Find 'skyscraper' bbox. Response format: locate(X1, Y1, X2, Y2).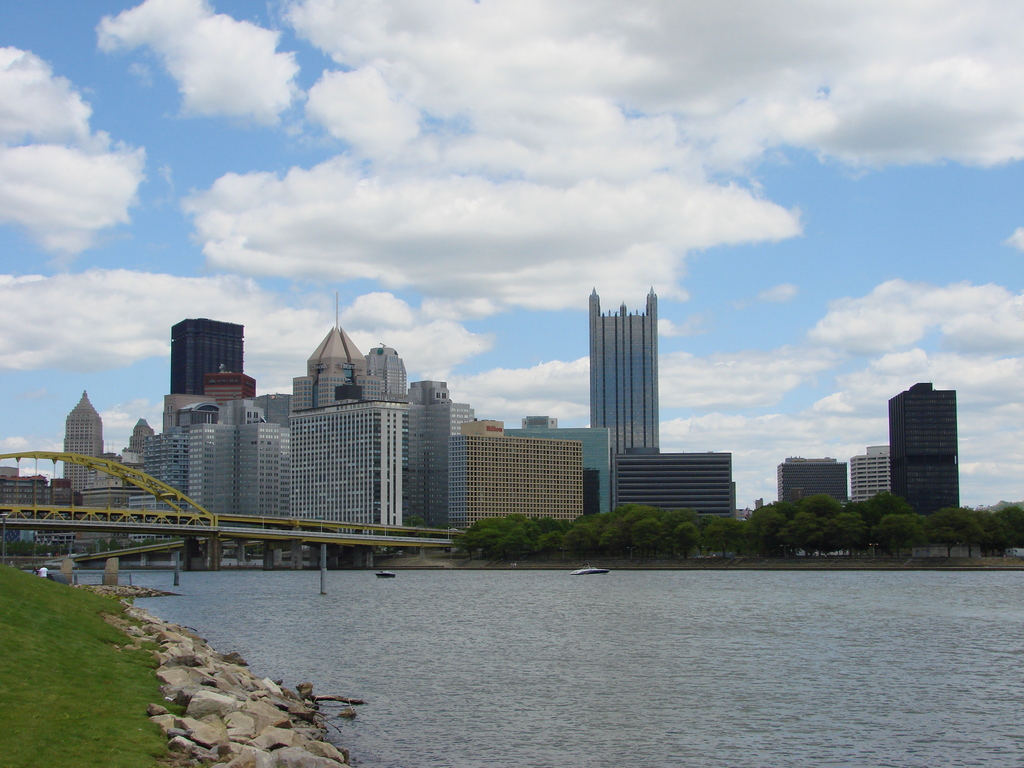
locate(154, 424, 284, 516).
